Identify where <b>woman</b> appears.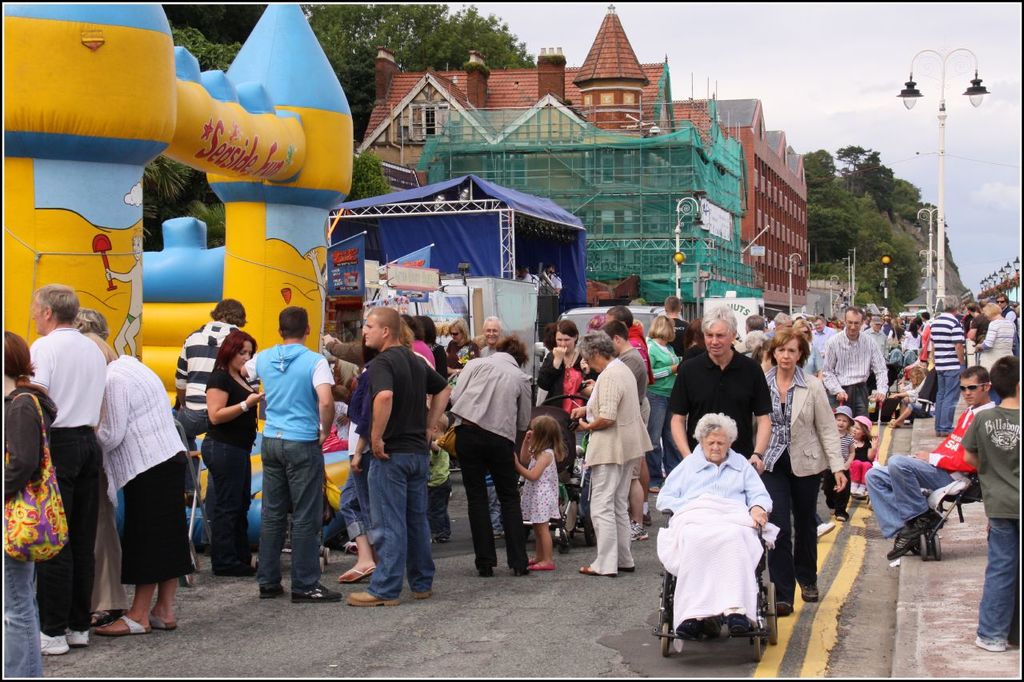
Appears at x1=444, y1=318, x2=477, y2=379.
